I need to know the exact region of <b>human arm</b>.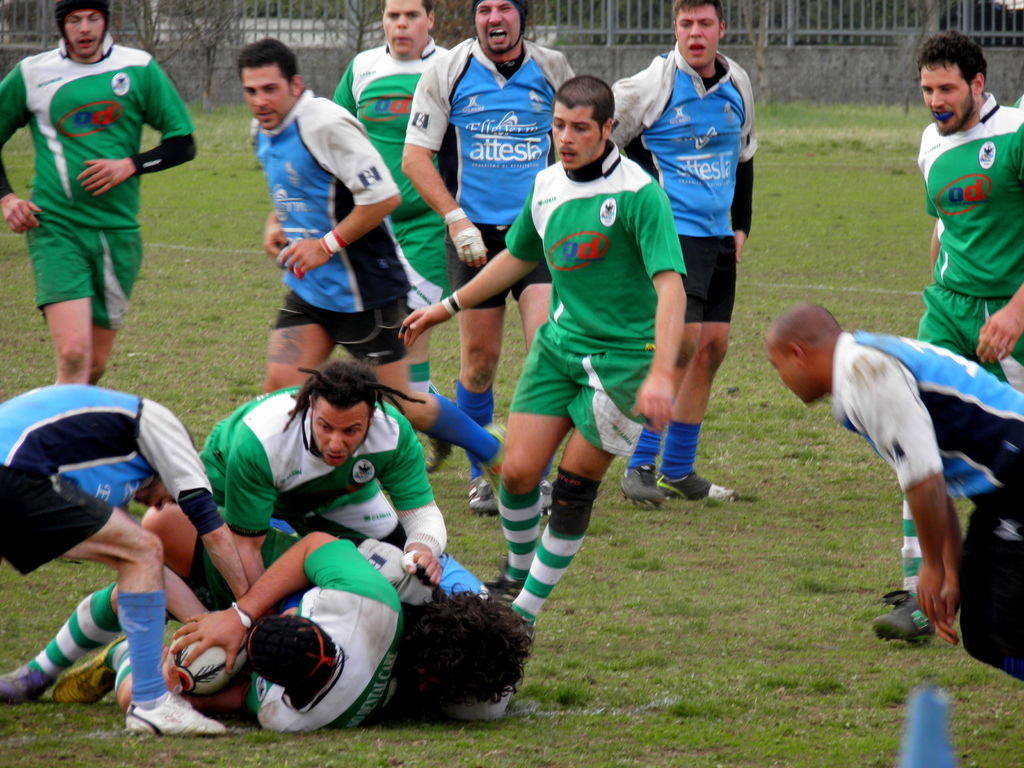
Region: <box>977,271,1023,367</box>.
